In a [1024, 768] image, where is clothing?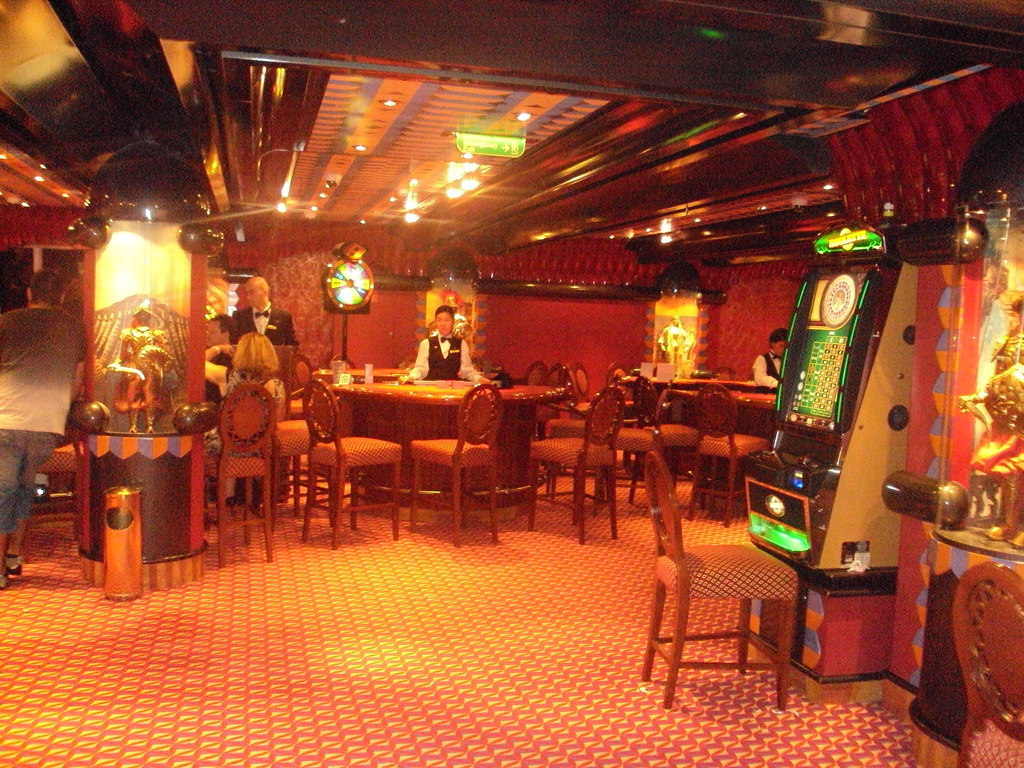
Rect(399, 296, 480, 385).
